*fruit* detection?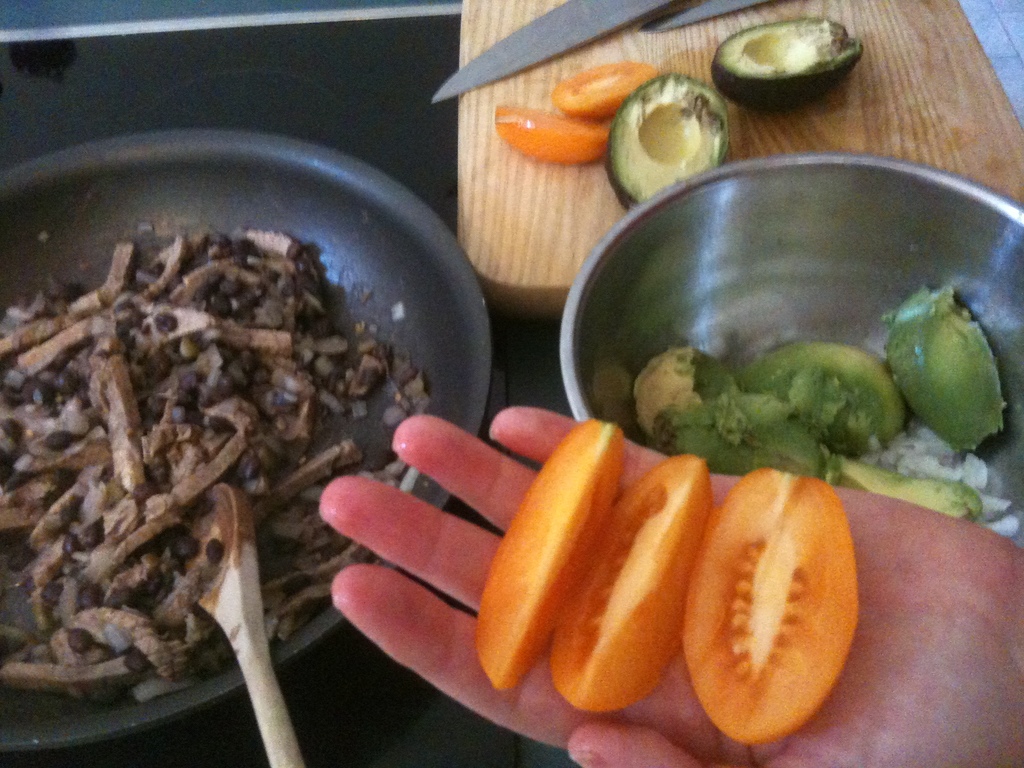
<box>653,456,852,738</box>
